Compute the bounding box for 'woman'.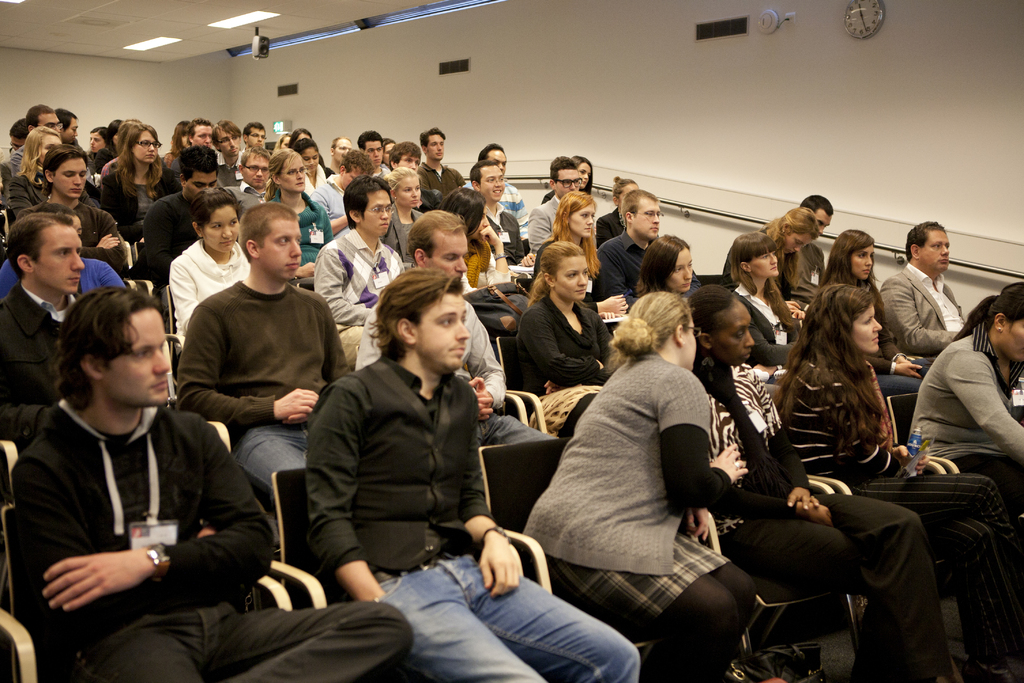
l=170, t=188, r=254, b=358.
